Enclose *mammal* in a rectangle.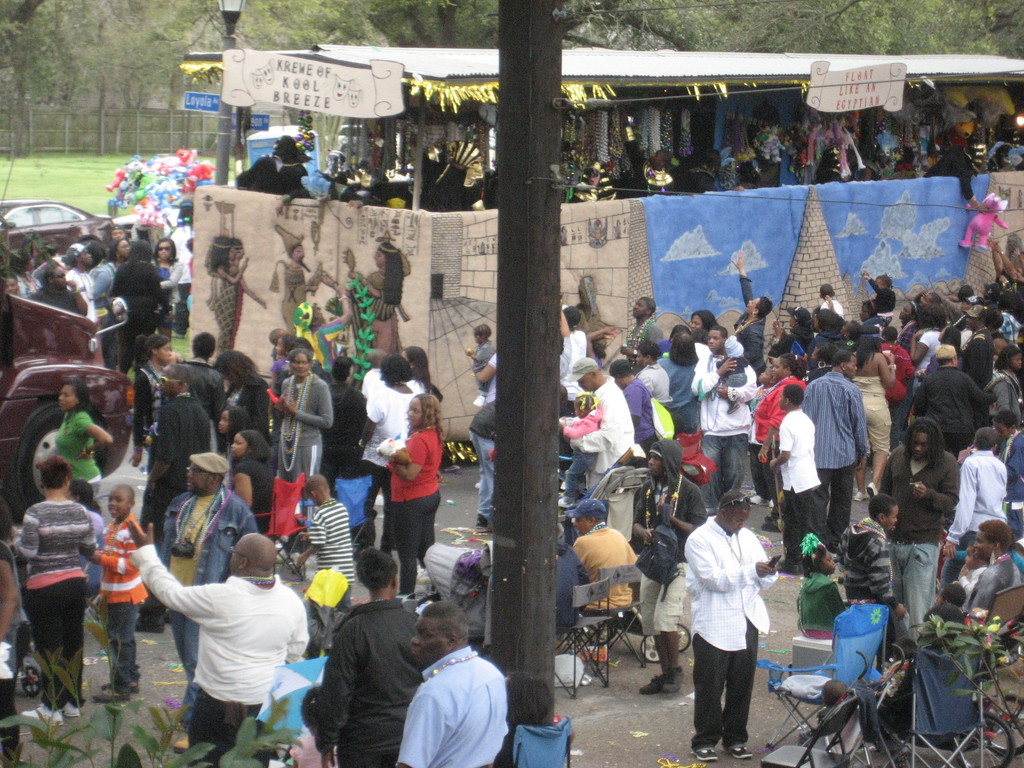
x1=753 y1=355 x2=809 y2=528.
